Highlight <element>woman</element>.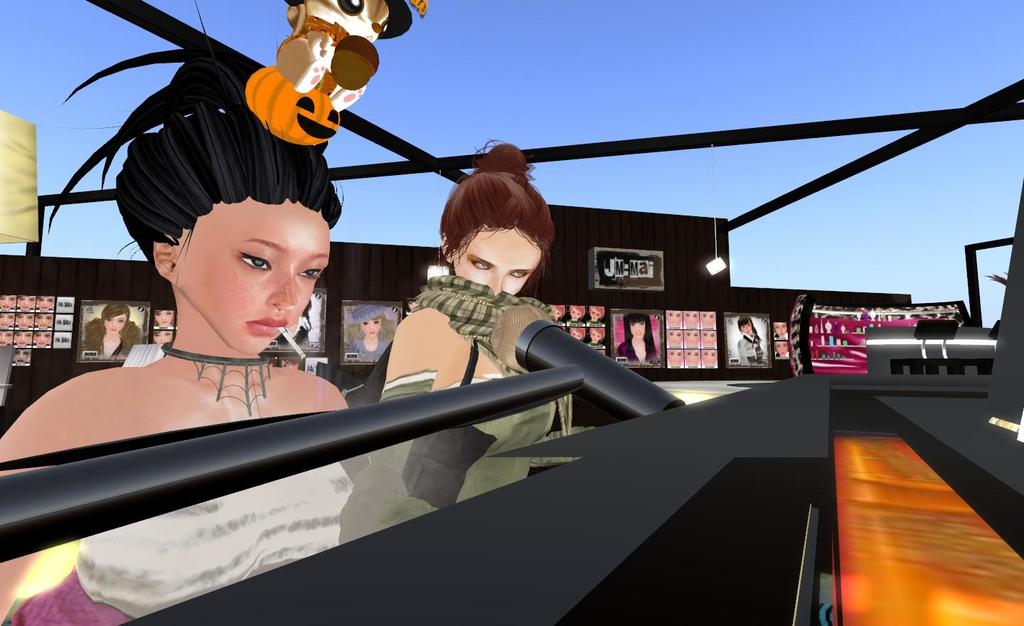
Highlighted region: 338/297/393/364.
